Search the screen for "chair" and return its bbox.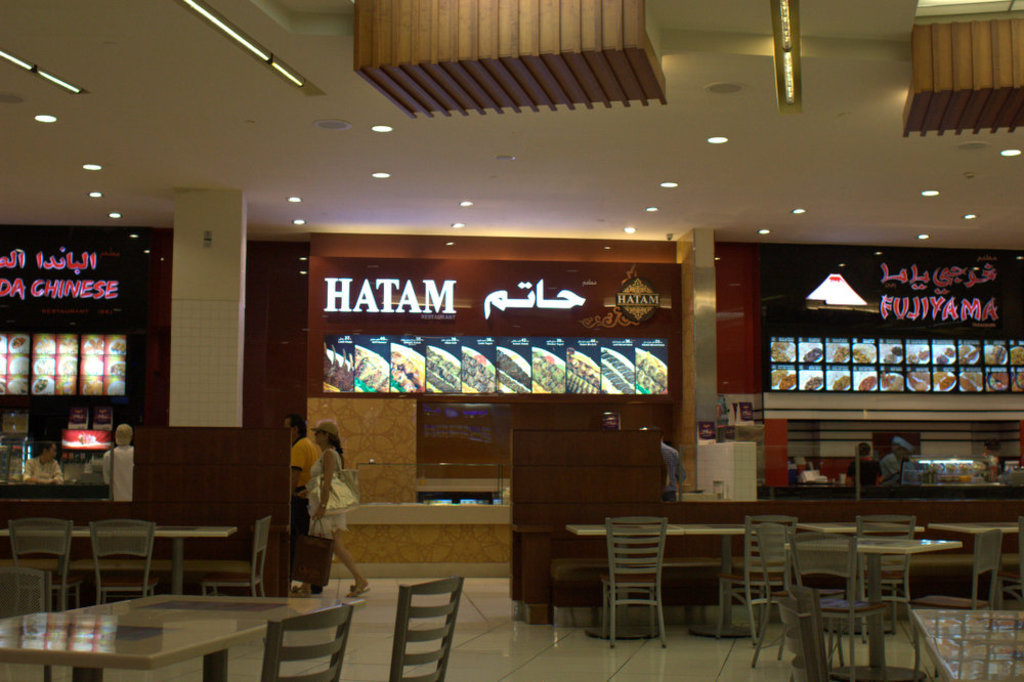
Found: <box>817,512,921,666</box>.
